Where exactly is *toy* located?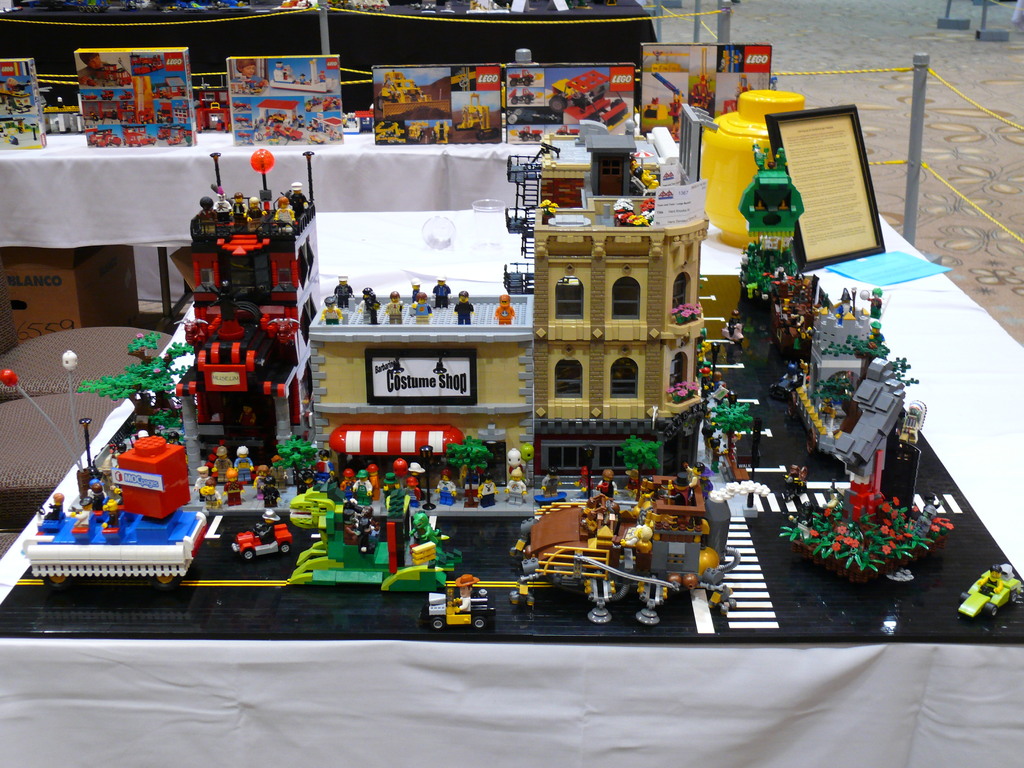
Its bounding box is x1=732, y1=146, x2=819, y2=351.
